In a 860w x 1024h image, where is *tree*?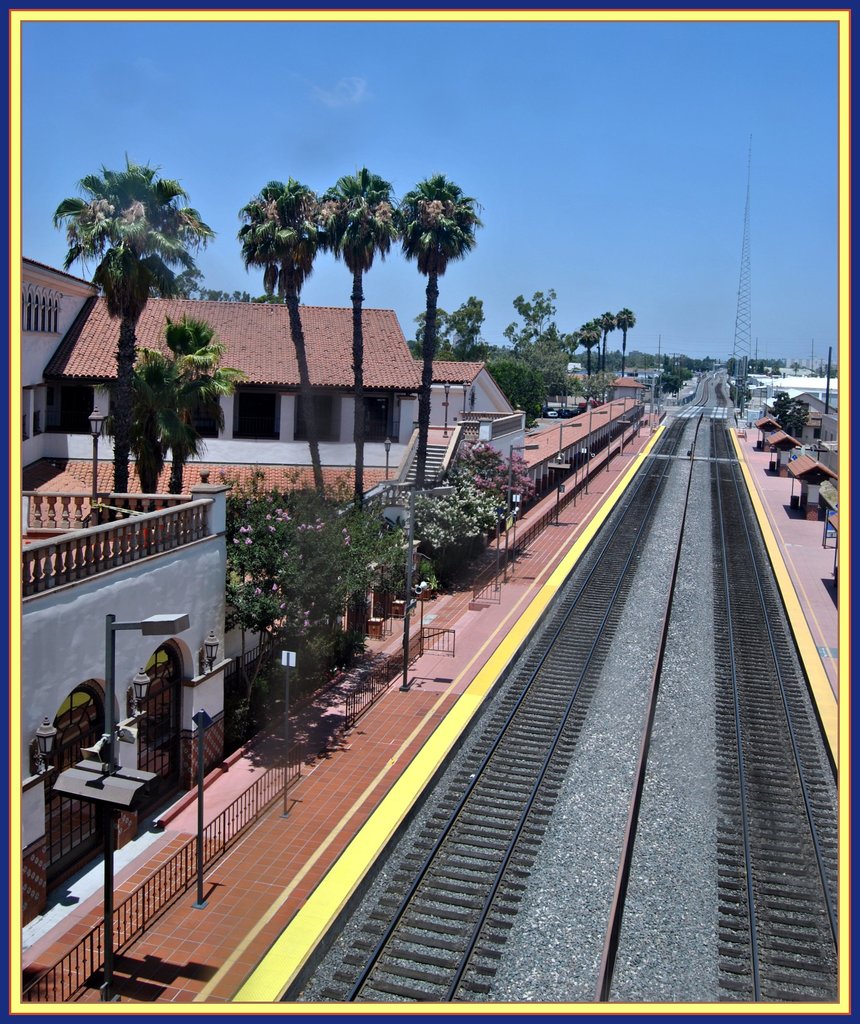
<box>577,321,606,387</box>.
